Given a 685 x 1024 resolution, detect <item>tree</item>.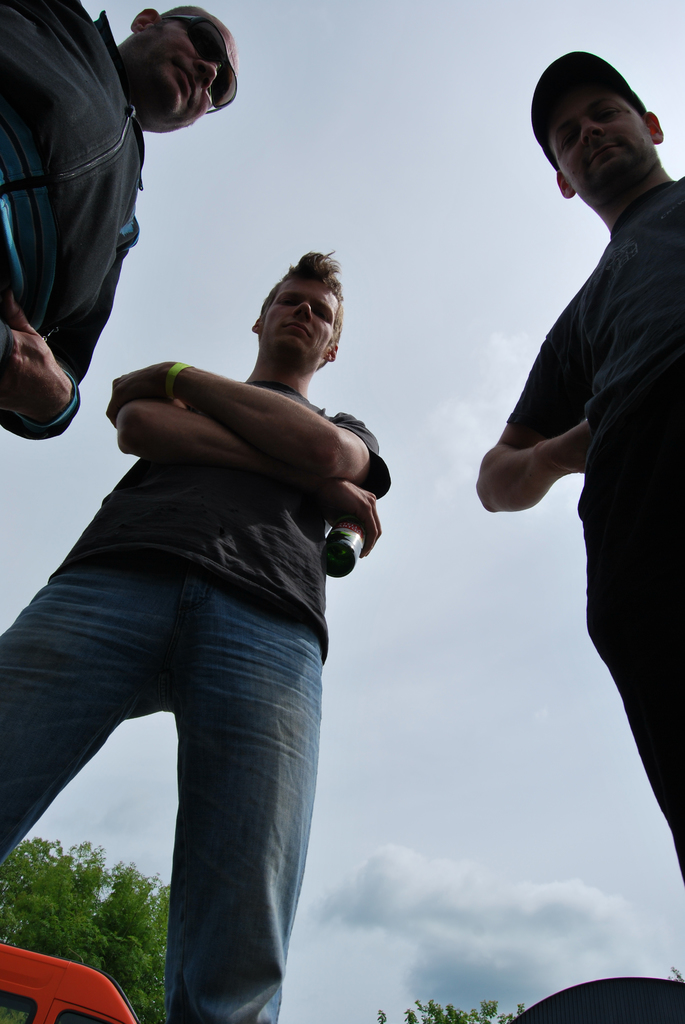
{"left": 374, "top": 994, "right": 531, "bottom": 1023}.
